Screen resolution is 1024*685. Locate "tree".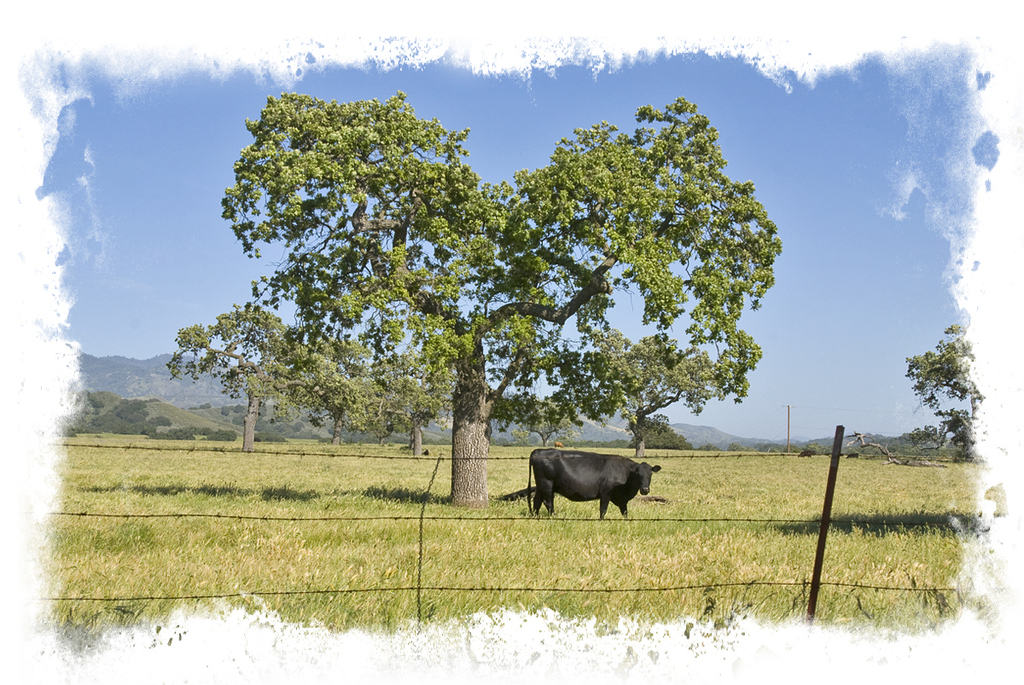
select_region(887, 427, 938, 458).
